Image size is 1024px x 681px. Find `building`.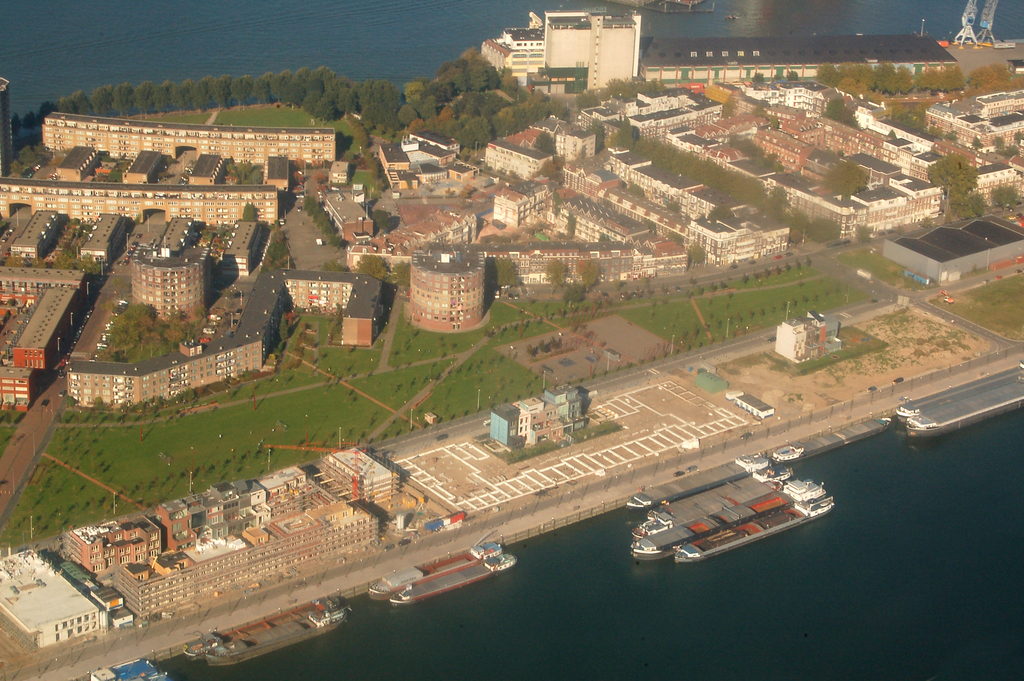
828, 315, 842, 354.
